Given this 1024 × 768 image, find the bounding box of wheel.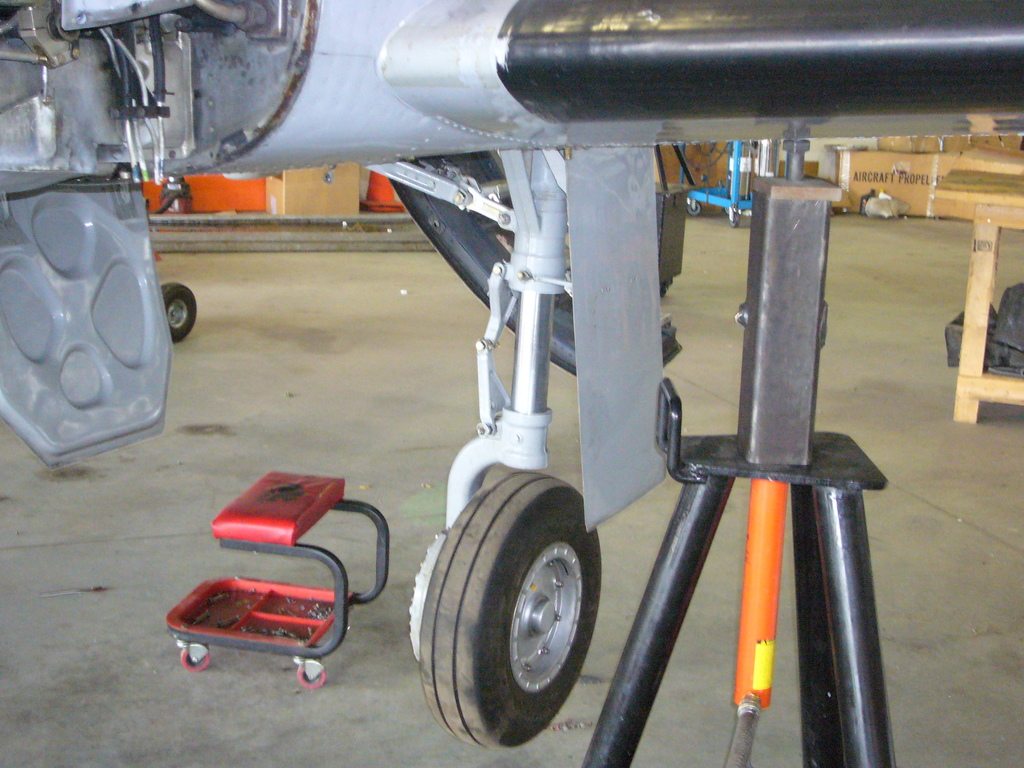
660:282:669:298.
